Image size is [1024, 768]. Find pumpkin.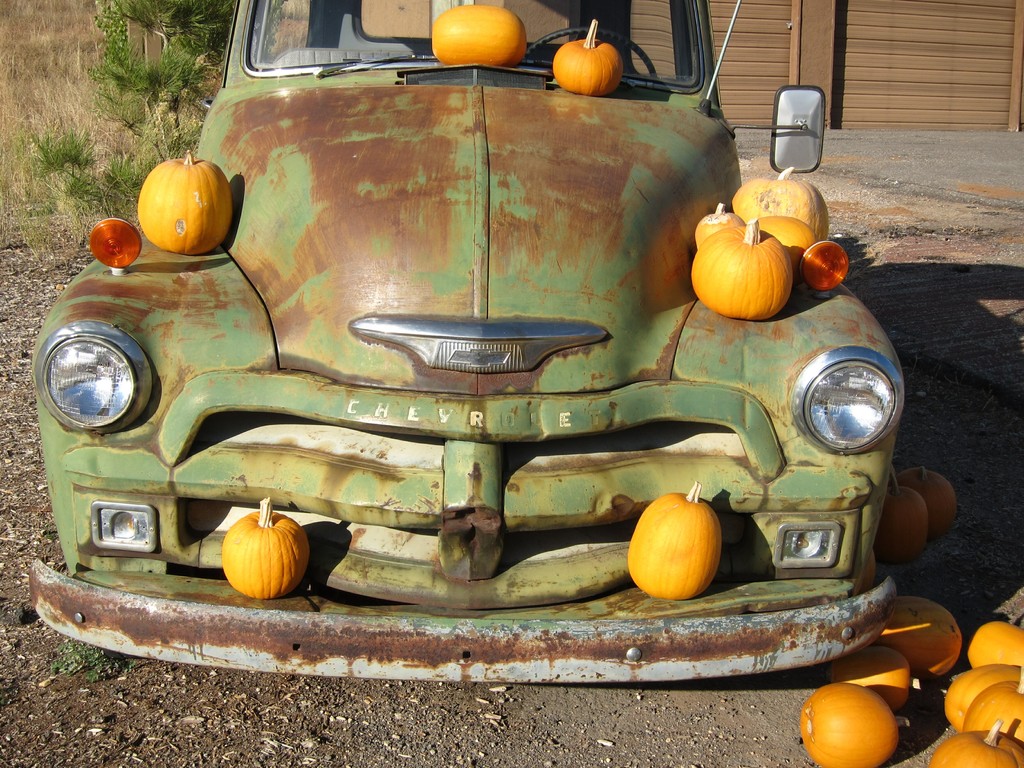
left=902, top=468, right=956, bottom=533.
